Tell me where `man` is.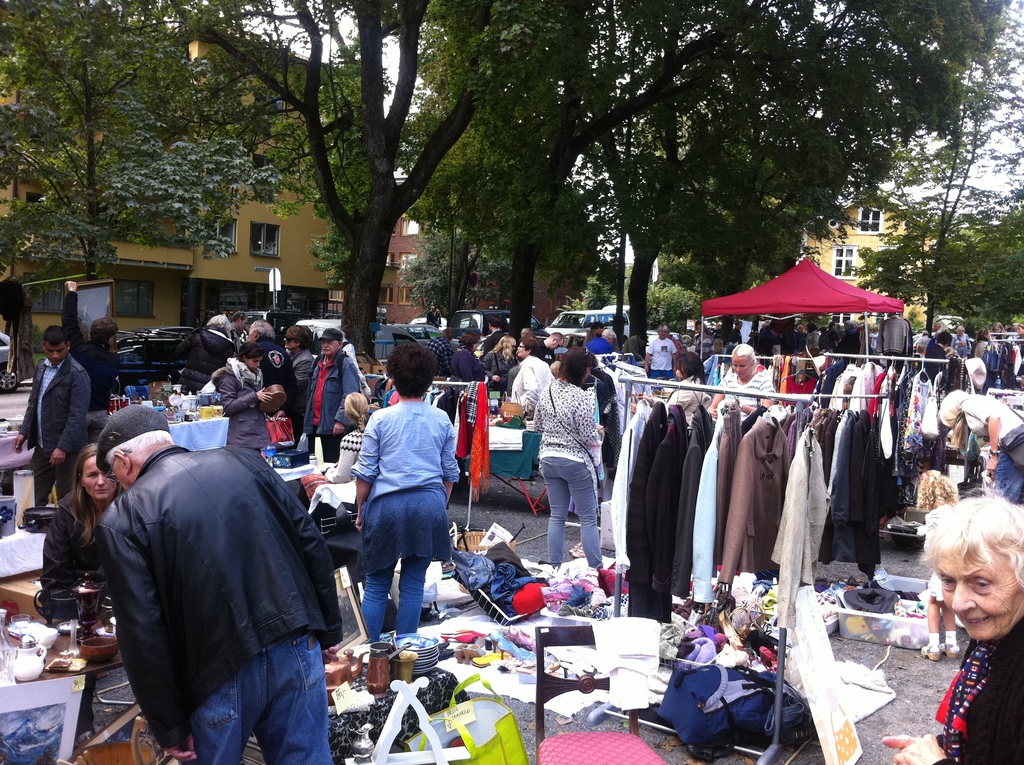
`man` is at locate(539, 330, 564, 362).
